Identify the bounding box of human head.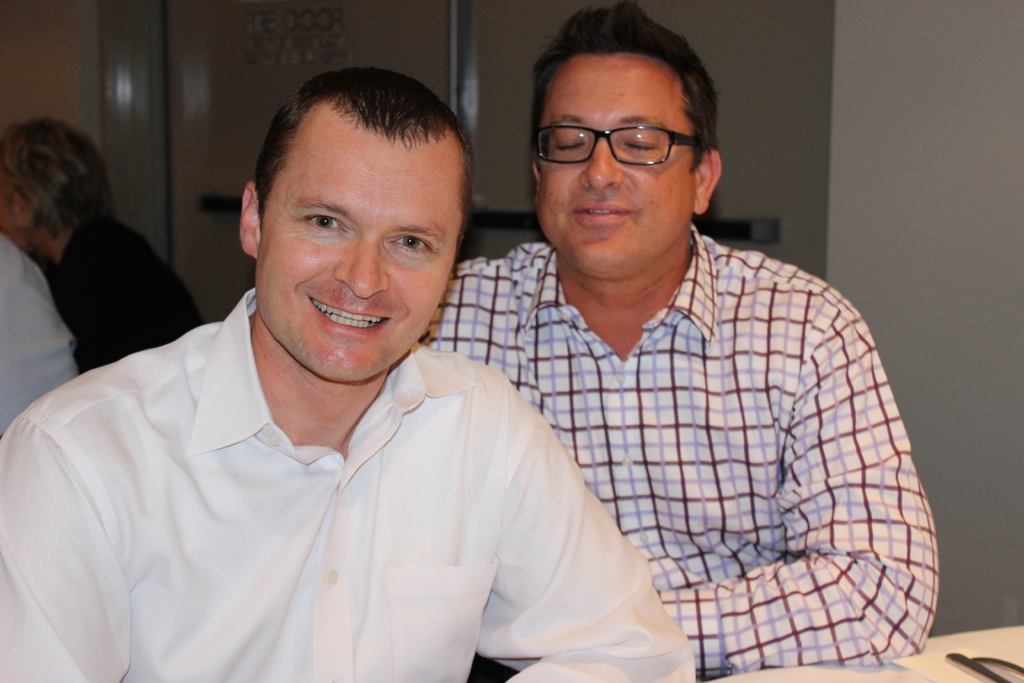
{"left": 531, "top": 0, "right": 726, "bottom": 282}.
